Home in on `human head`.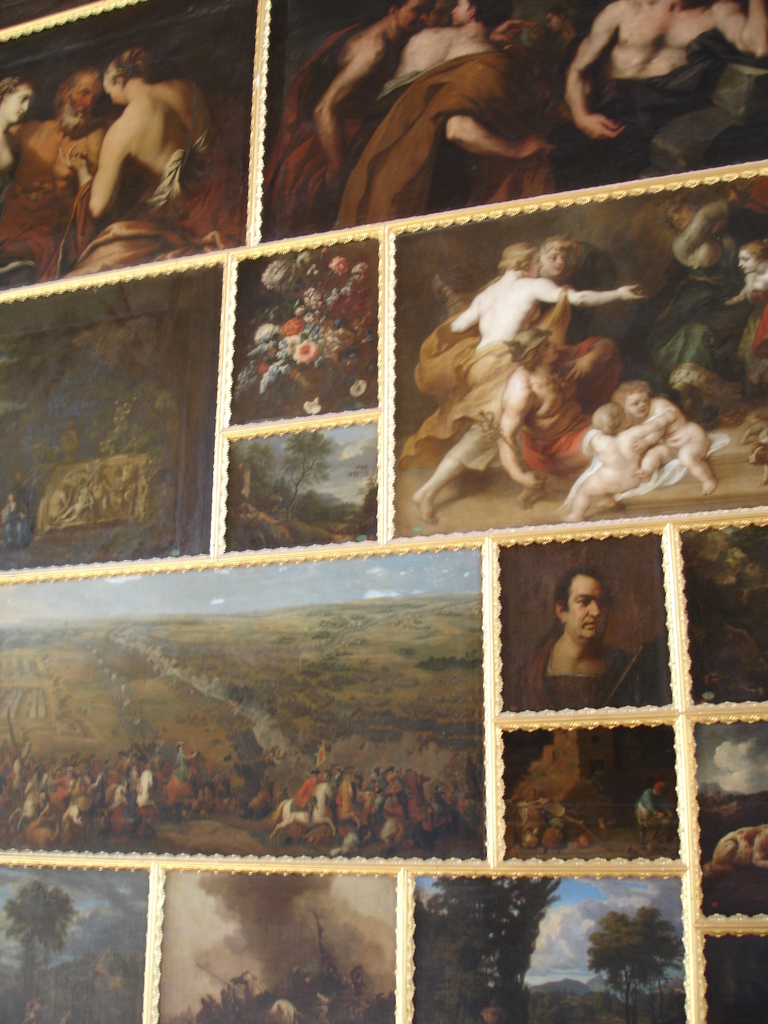
Homed in at rect(380, 0, 429, 36).
